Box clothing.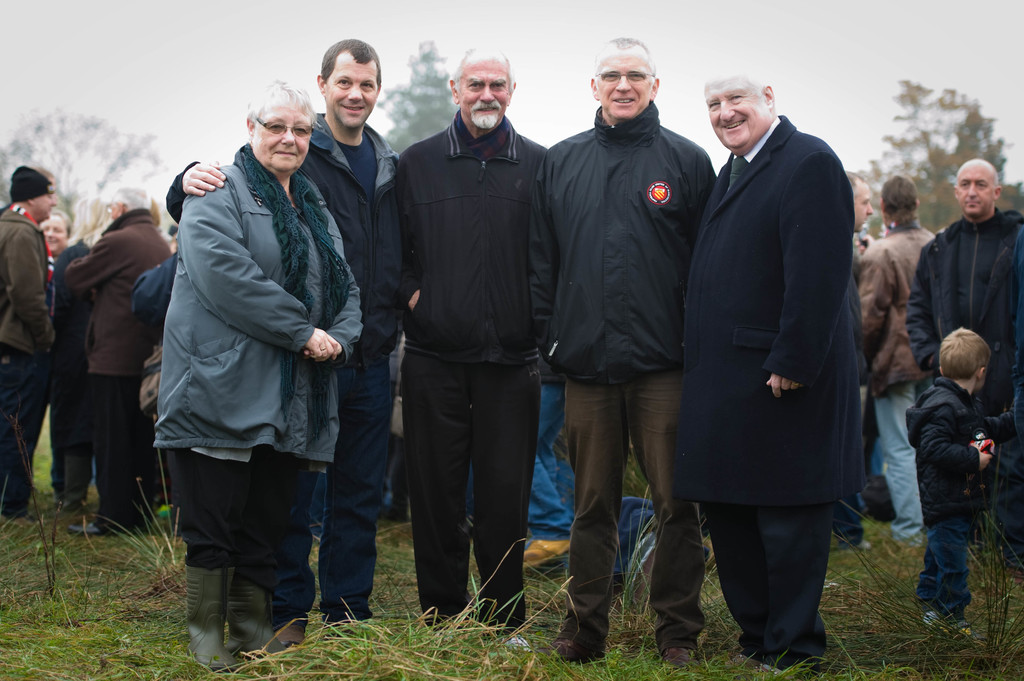
856, 217, 933, 544.
